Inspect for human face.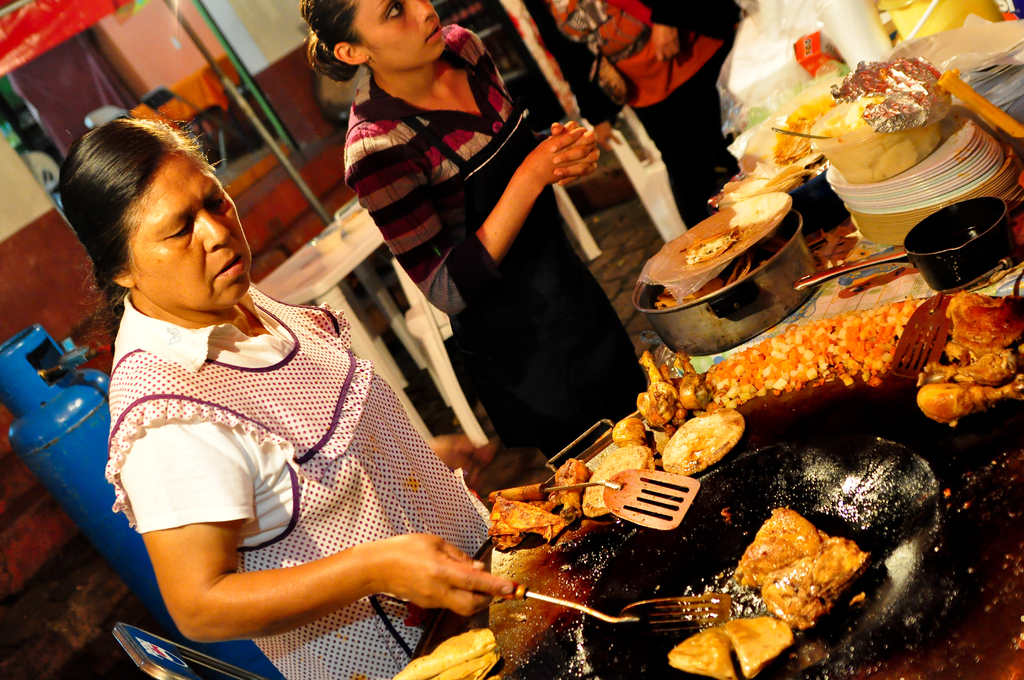
Inspection: {"x1": 356, "y1": 0, "x2": 444, "y2": 65}.
